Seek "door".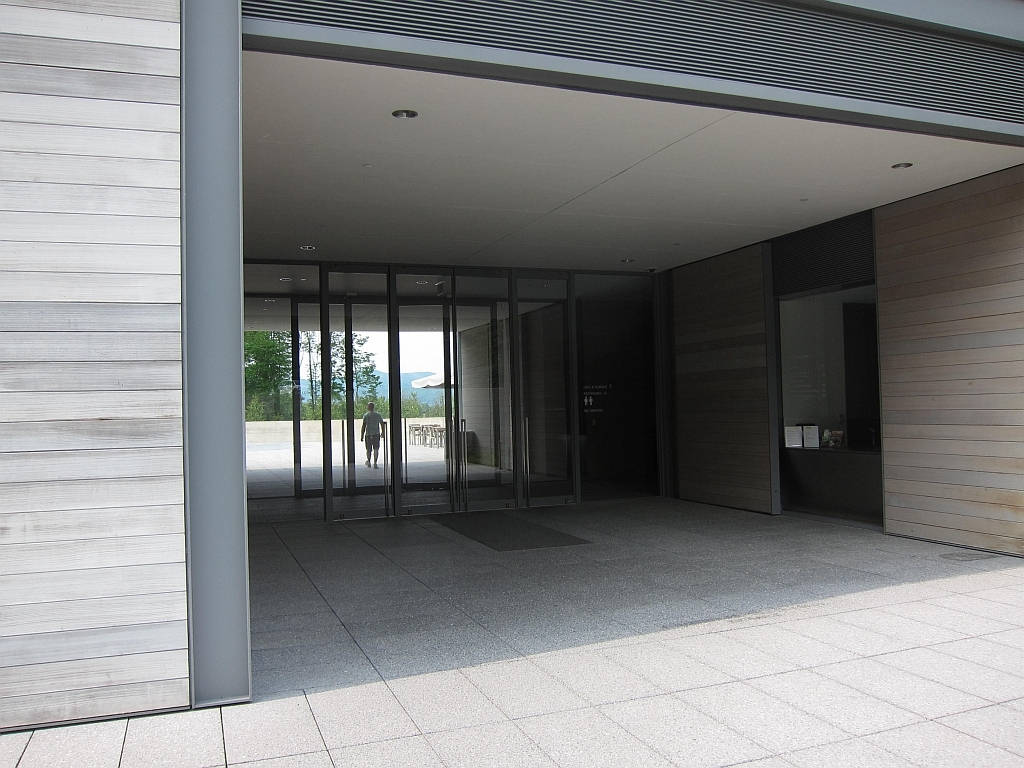
detection(395, 303, 589, 515).
